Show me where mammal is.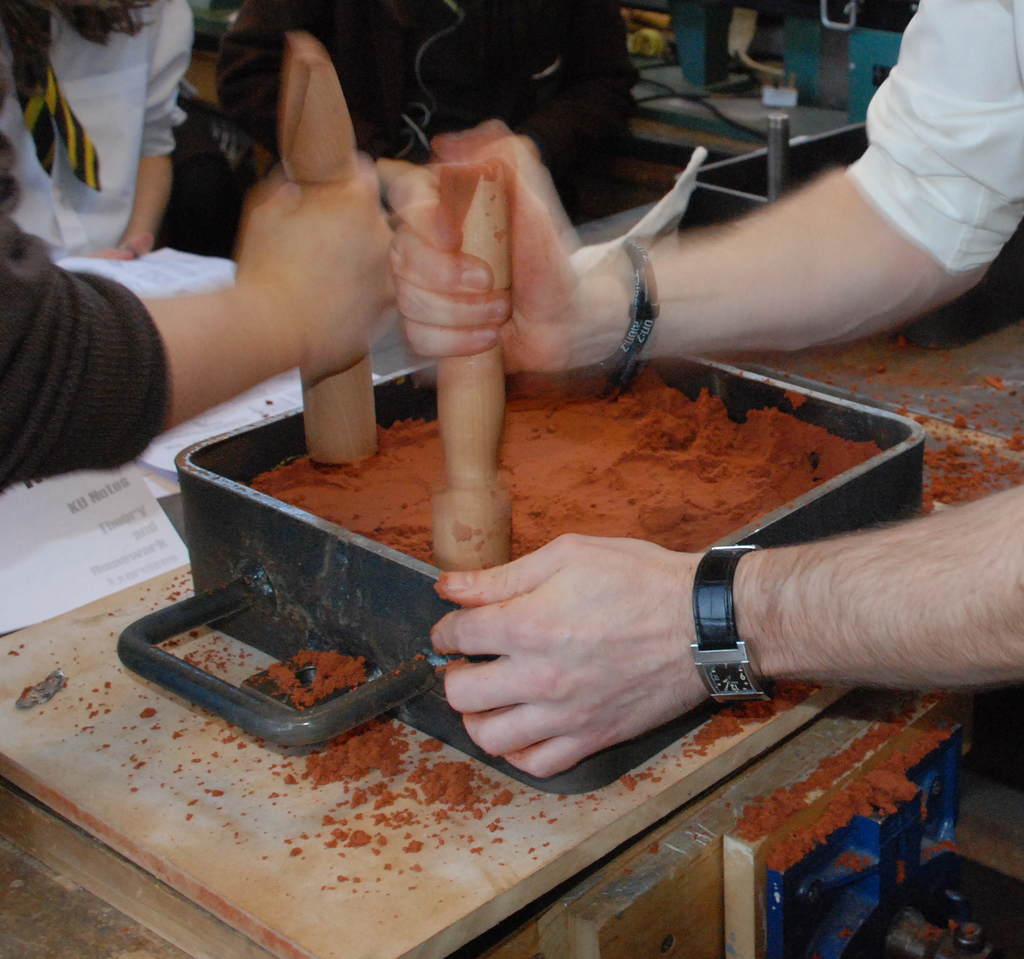
mammal is at Rect(208, 0, 637, 232).
